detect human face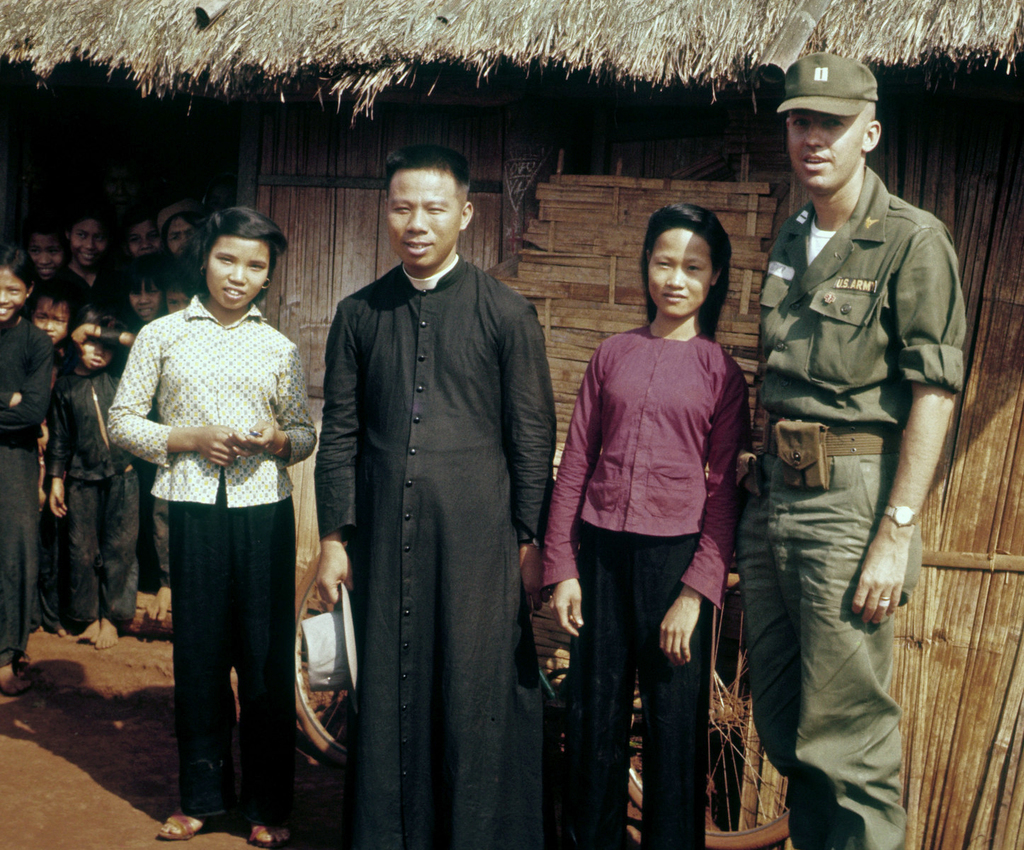
detection(28, 237, 62, 278)
